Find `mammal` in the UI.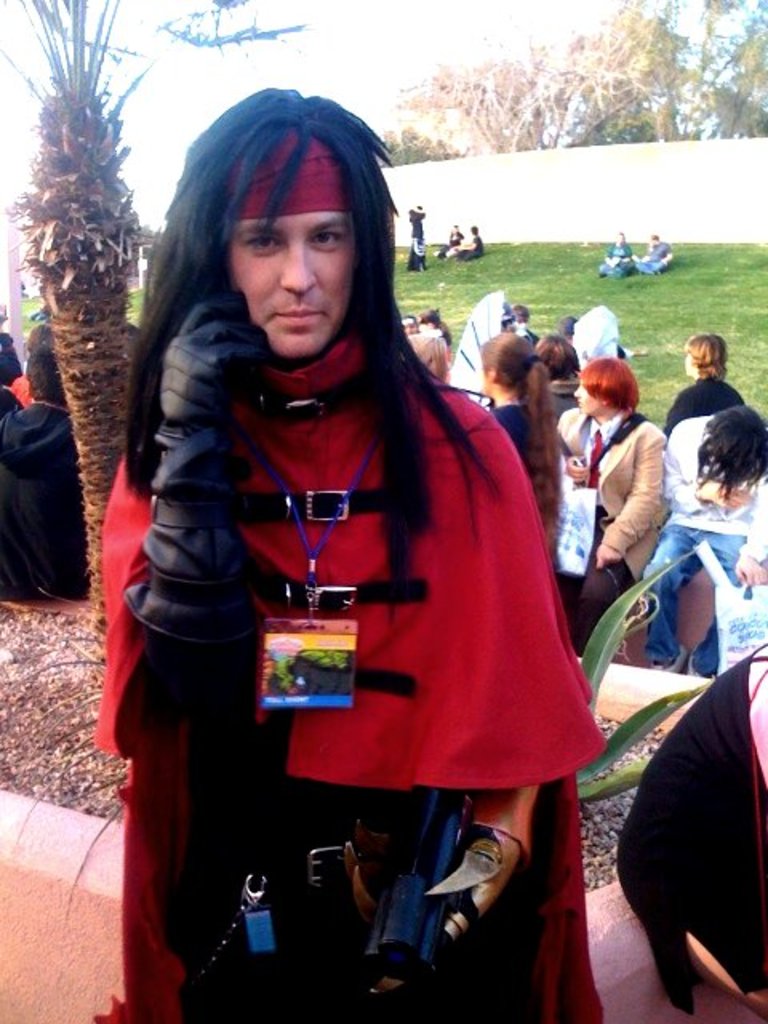
UI element at left=478, top=326, right=560, bottom=546.
